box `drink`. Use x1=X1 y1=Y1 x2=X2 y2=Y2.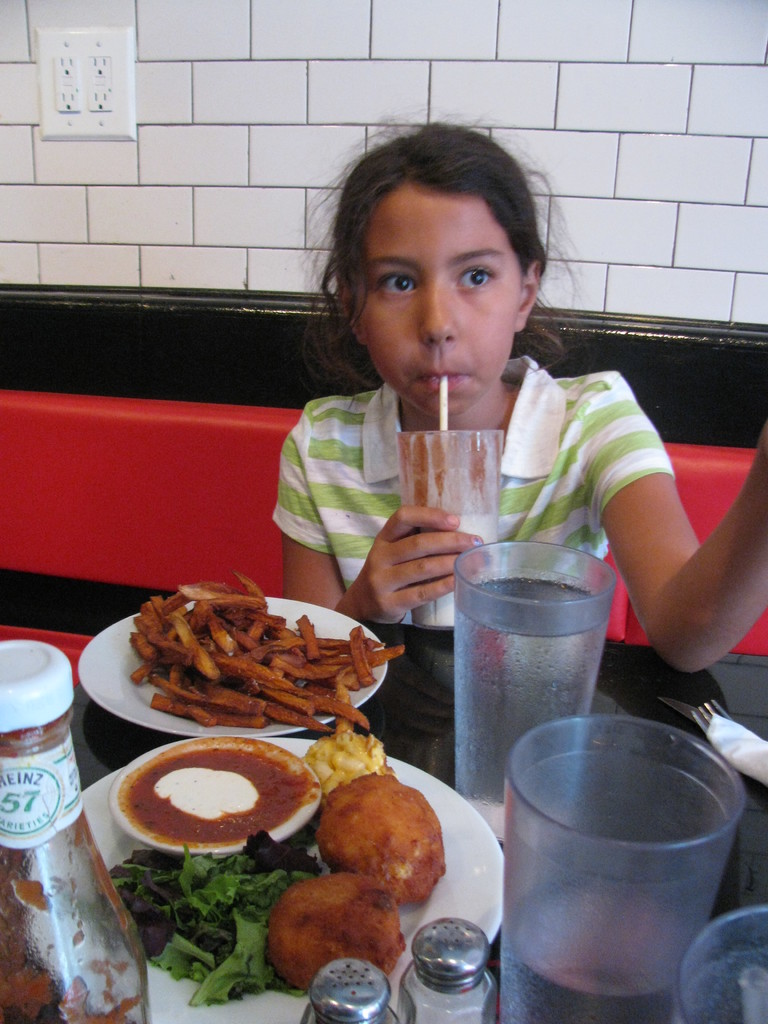
x1=489 y1=869 x2=708 y2=1023.
